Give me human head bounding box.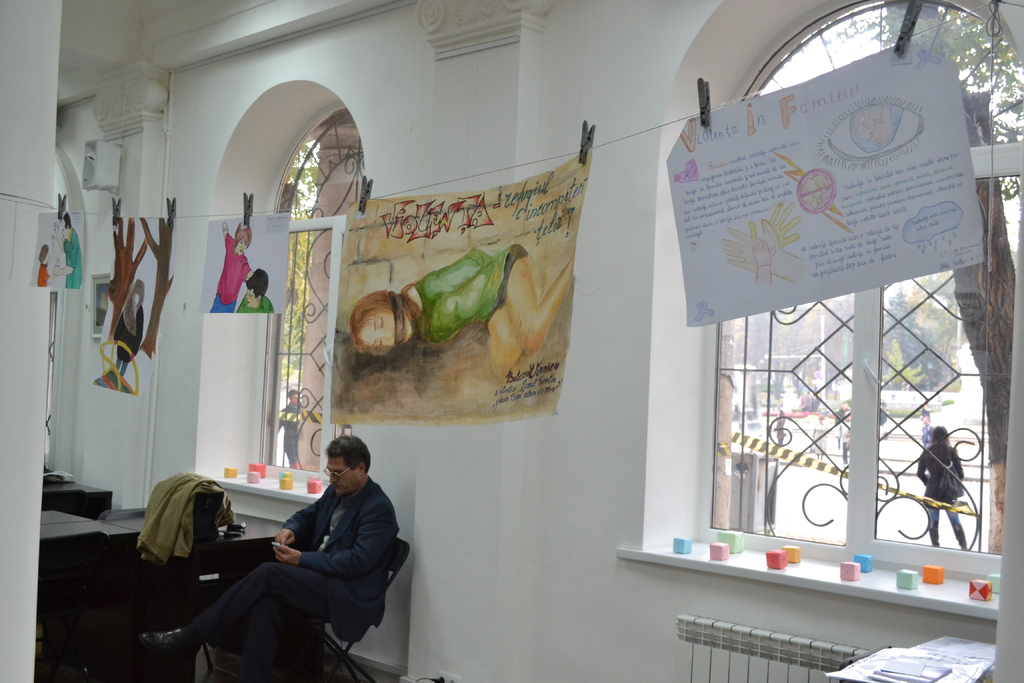
129, 281, 144, 306.
